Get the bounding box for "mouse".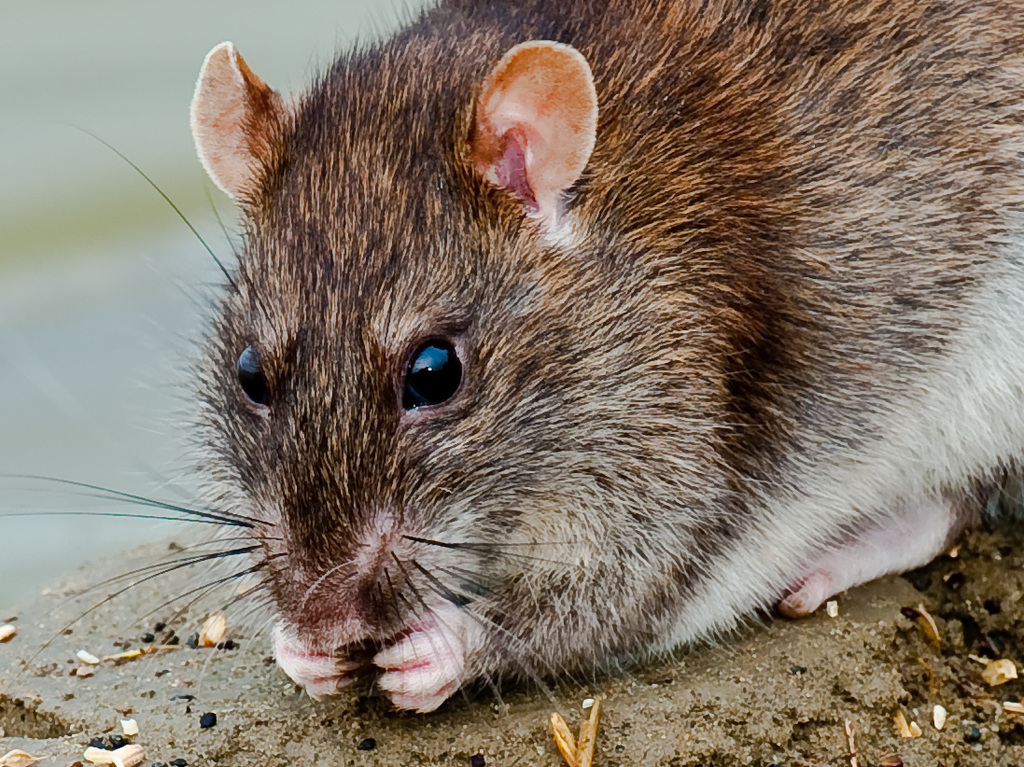
region(0, 0, 1023, 723).
